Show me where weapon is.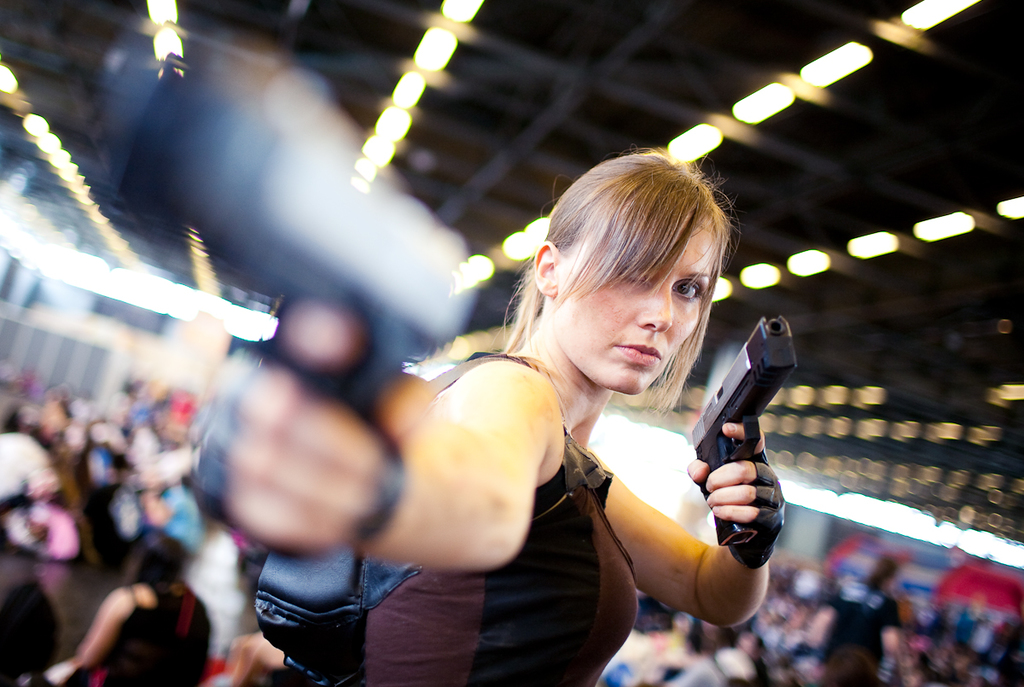
weapon is at box(669, 333, 805, 566).
